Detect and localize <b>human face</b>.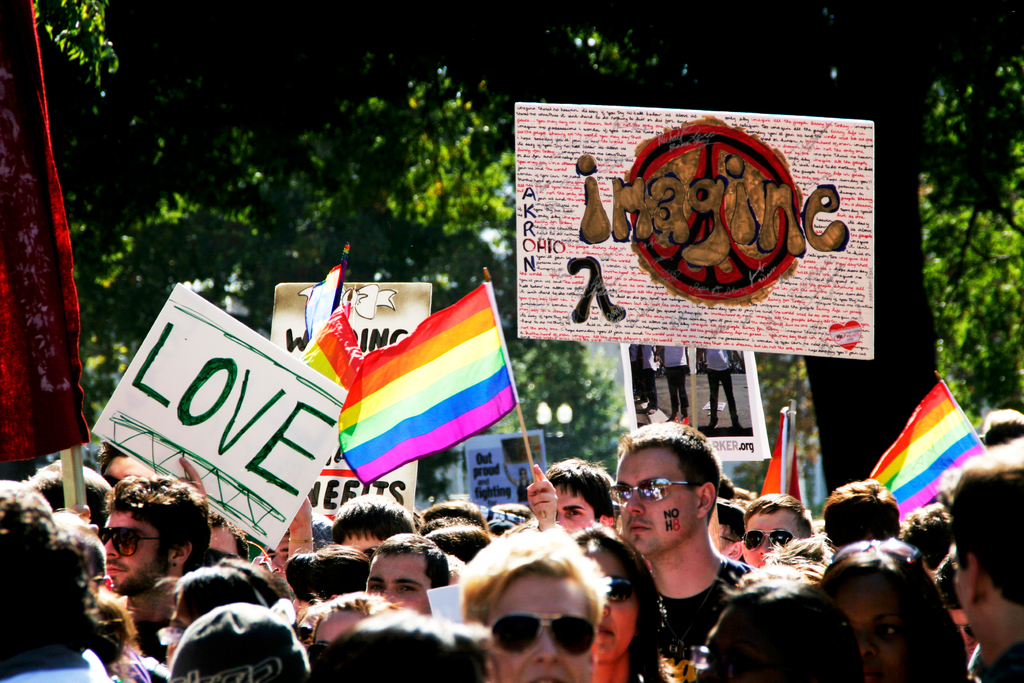
Localized at select_region(369, 556, 433, 610).
